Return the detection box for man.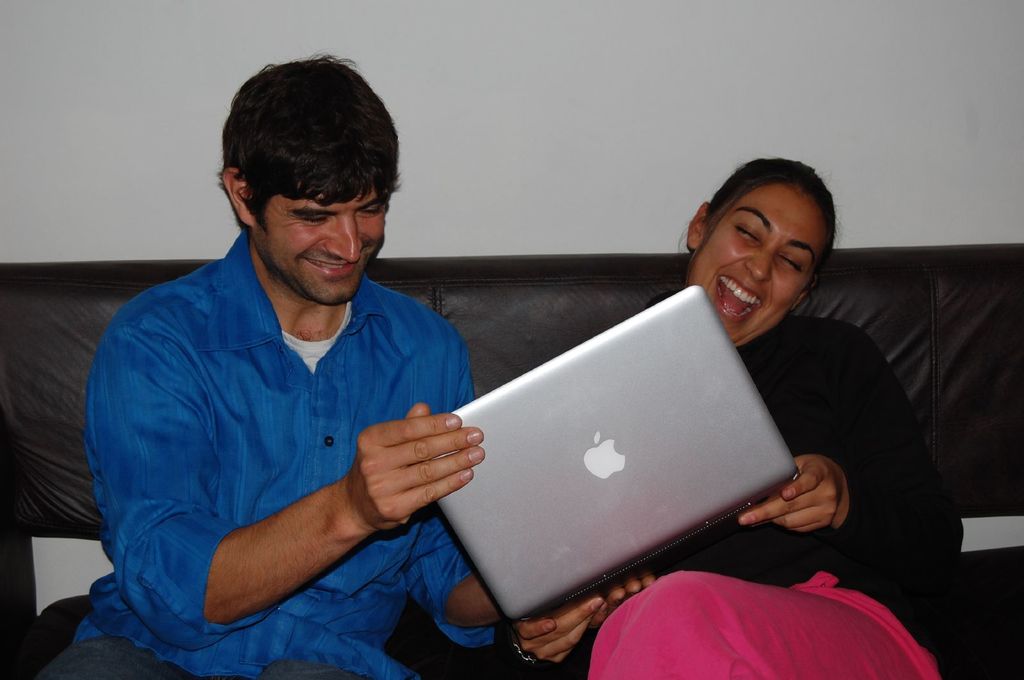
[147,69,571,644].
